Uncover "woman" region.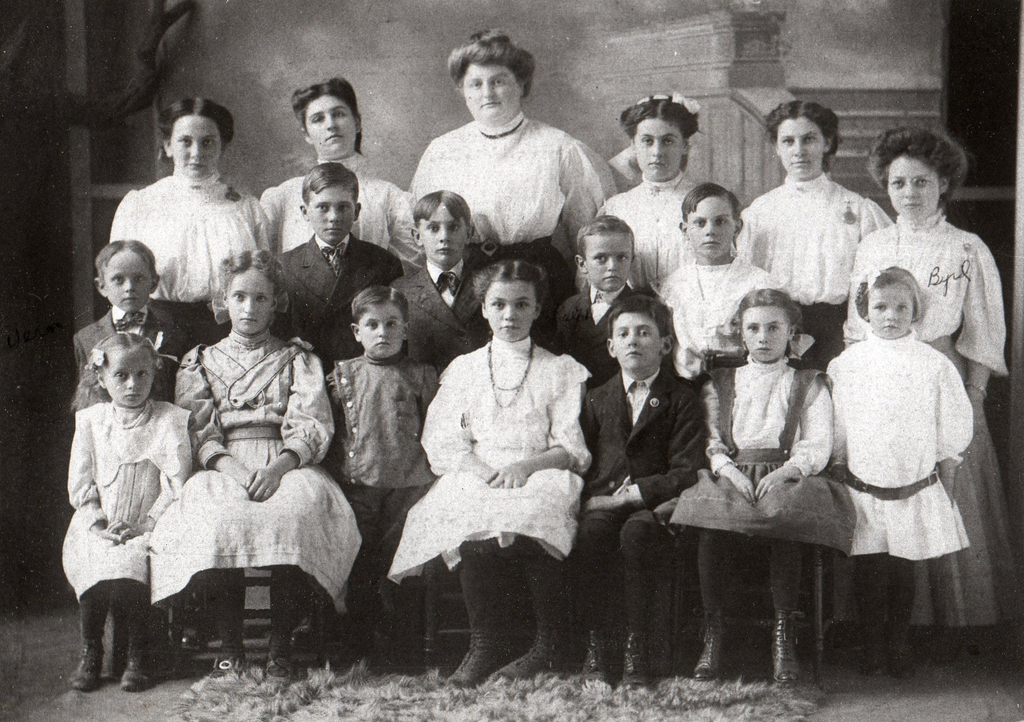
Uncovered: 260, 72, 429, 282.
